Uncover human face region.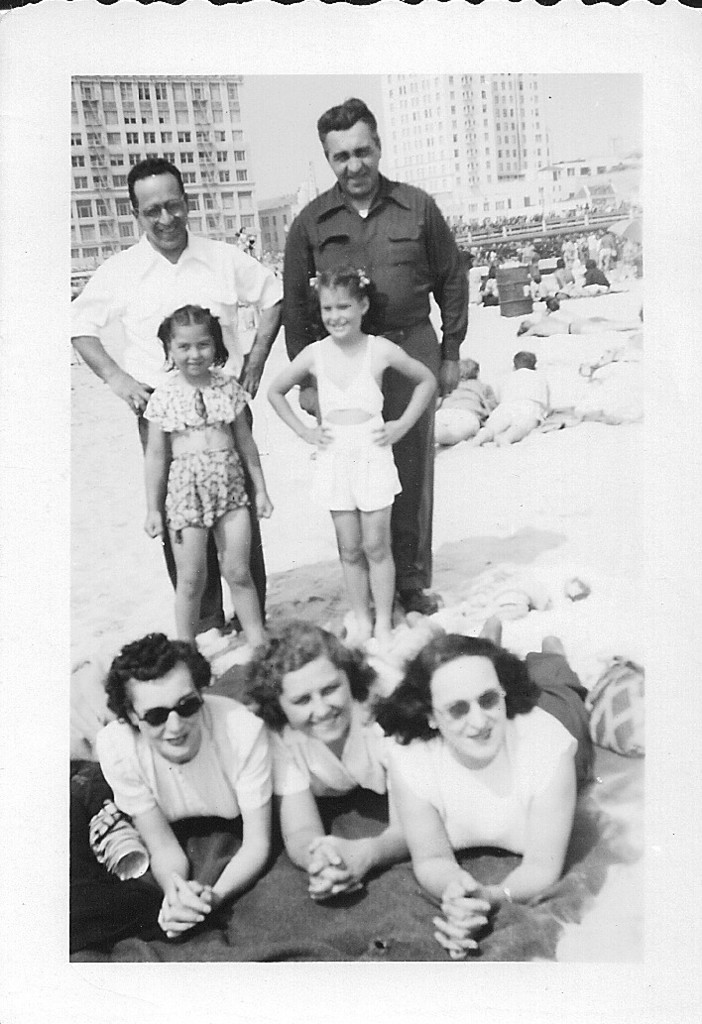
Uncovered: pyautogui.locateOnScreen(280, 658, 354, 743).
